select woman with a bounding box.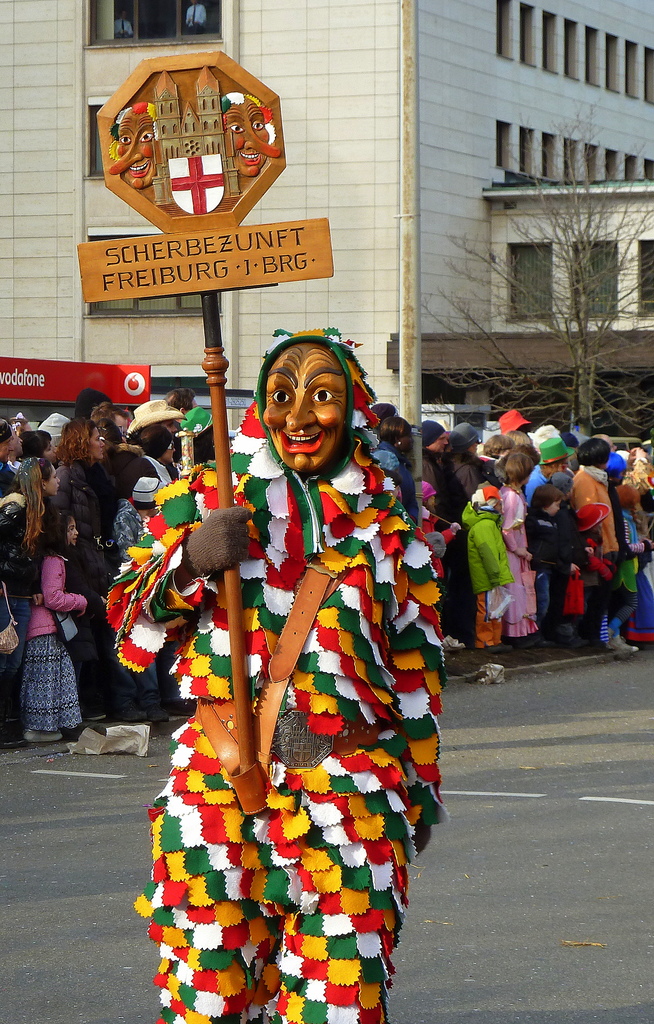
(48, 415, 119, 721).
